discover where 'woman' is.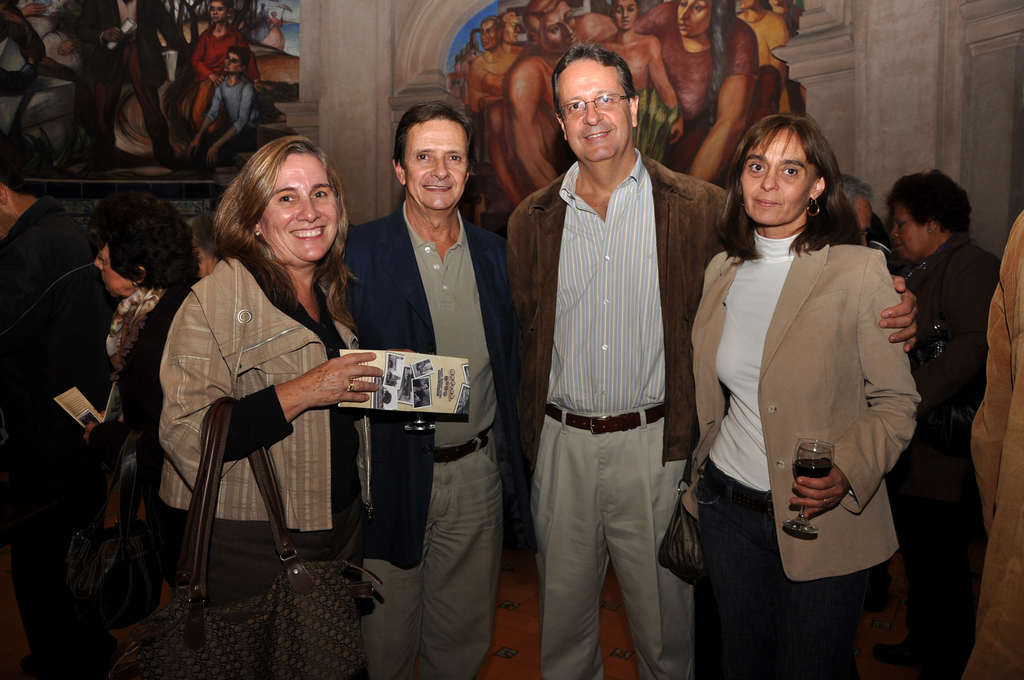
Discovered at pyautogui.locateOnScreen(187, 211, 222, 280).
